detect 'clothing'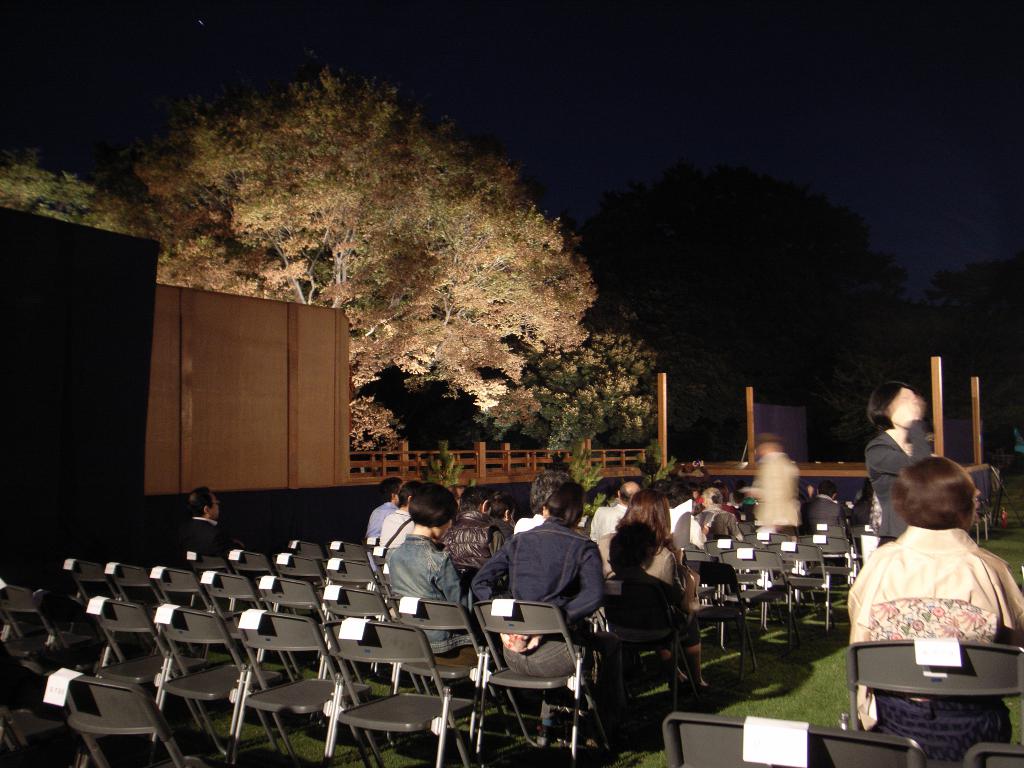
(left=596, top=539, right=672, bottom=590)
